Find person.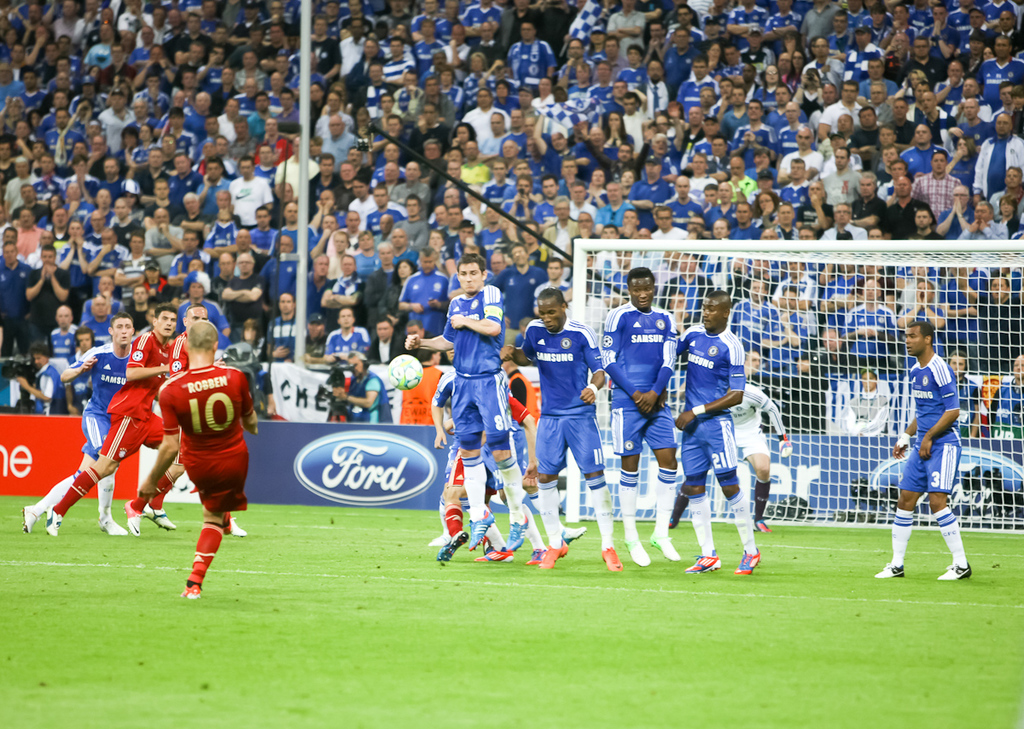
detection(375, 214, 397, 243).
